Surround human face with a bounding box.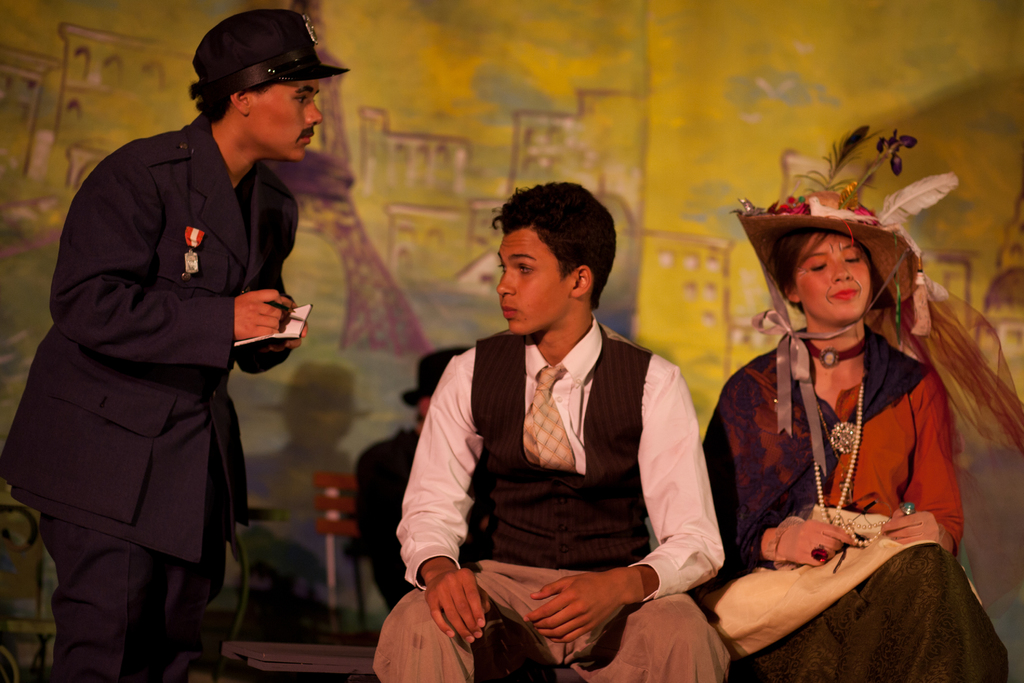
252 76 331 171.
